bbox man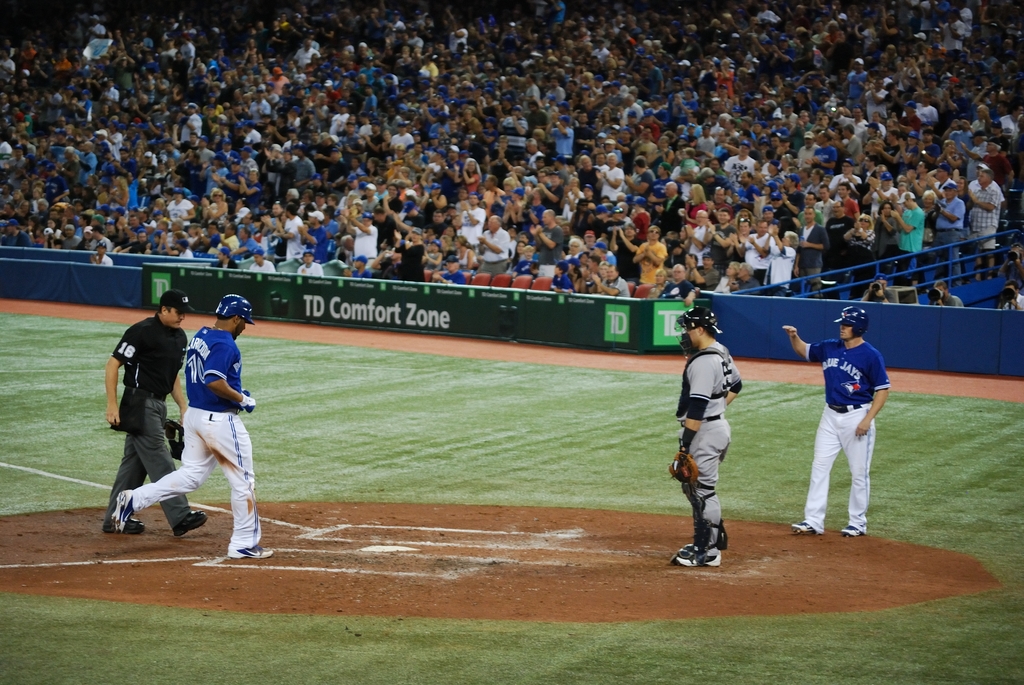
pyautogui.locateOnScreen(109, 294, 273, 560)
